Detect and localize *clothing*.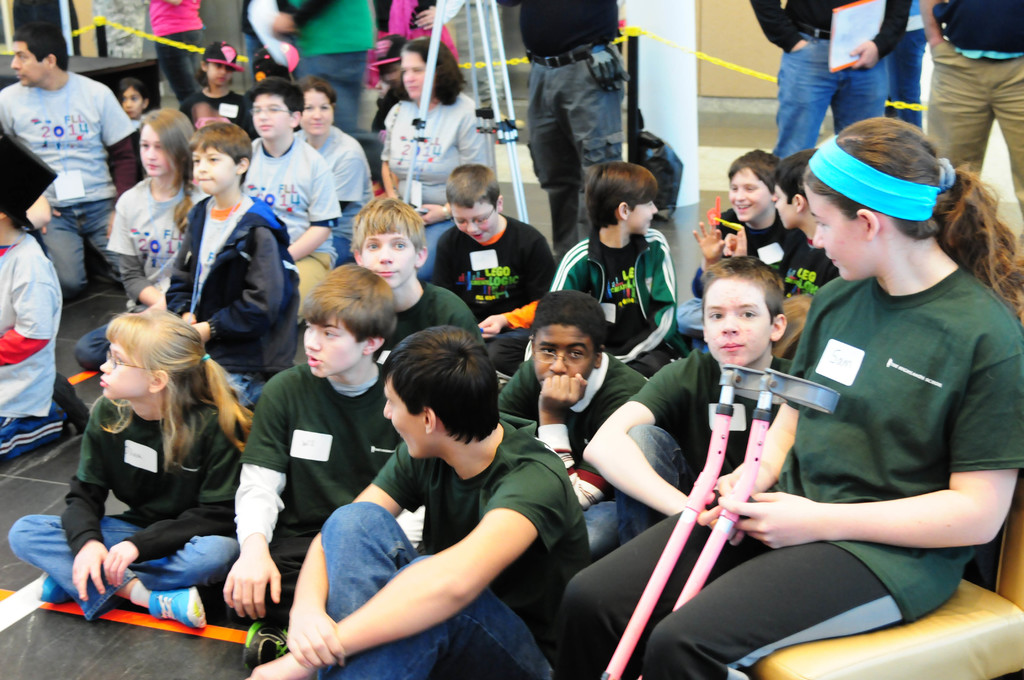
Localized at [x1=678, y1=214, x2=807, y2=325].
